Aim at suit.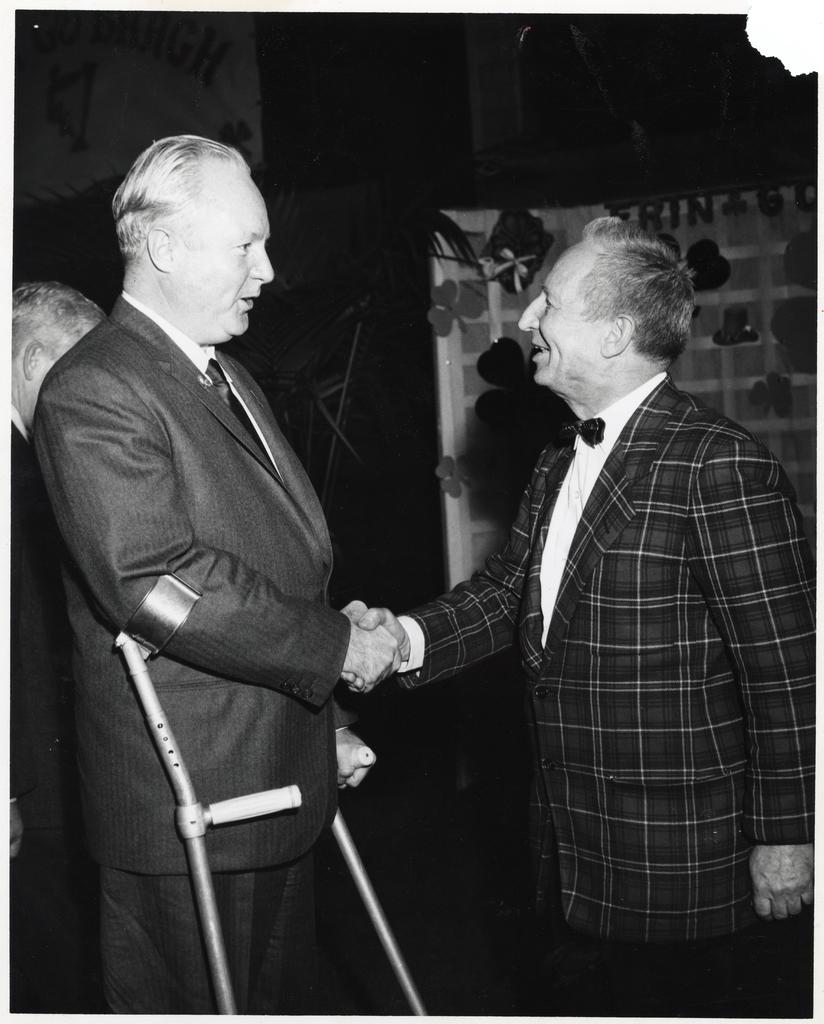
Aimed at <bbox>1, 410, 45, 816</bbox>.
